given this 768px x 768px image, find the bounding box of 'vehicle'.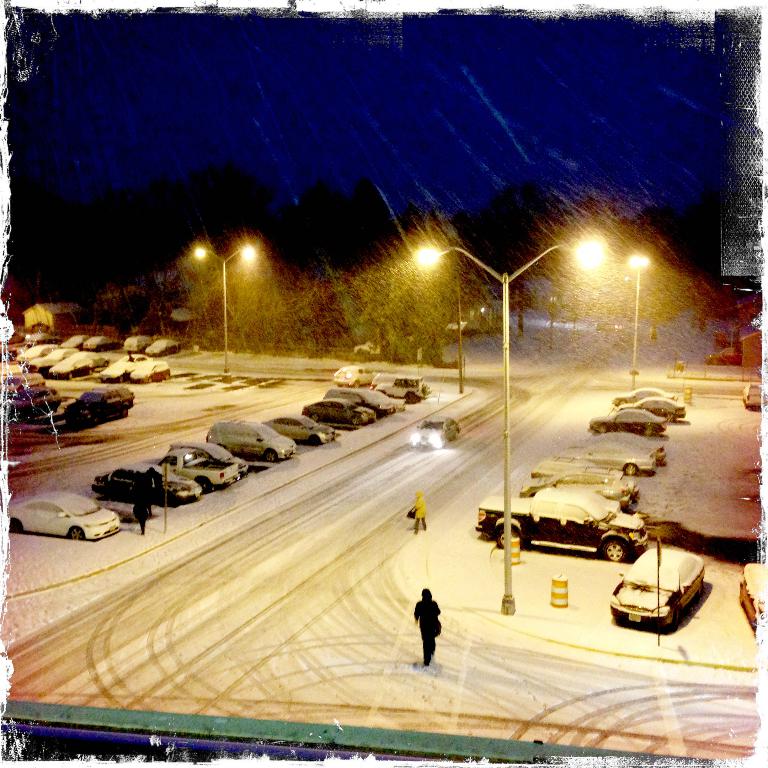
rect(736, 379, 765, 411).
